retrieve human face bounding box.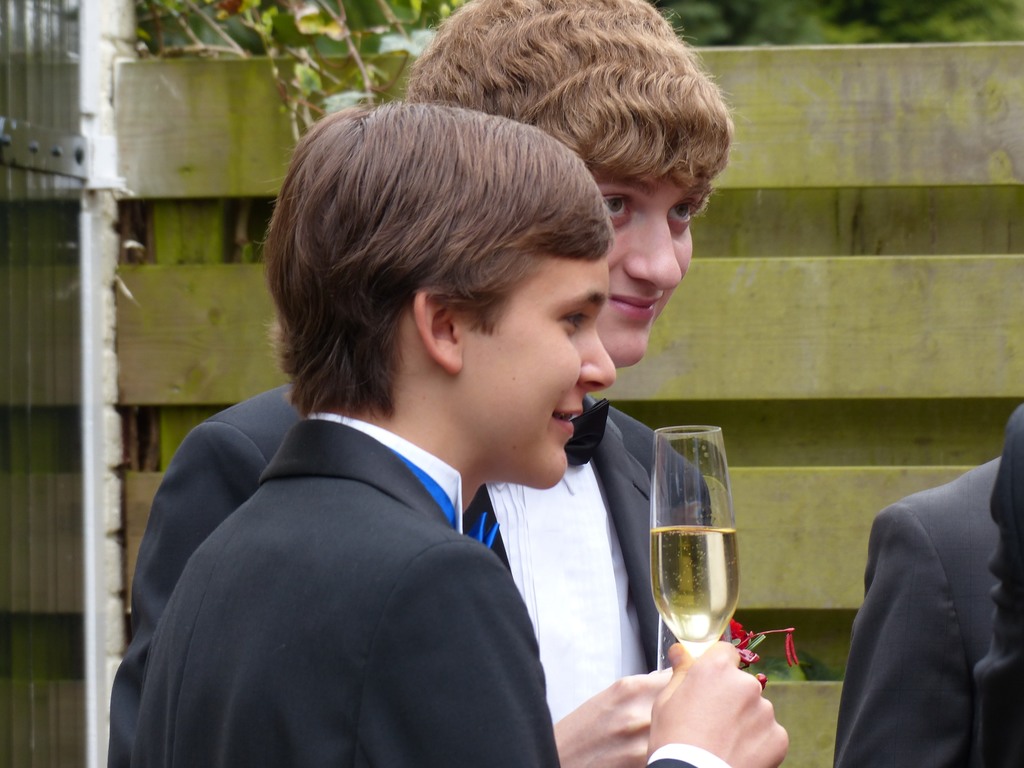
Bounding box: box(469, 258, 618, 487).
